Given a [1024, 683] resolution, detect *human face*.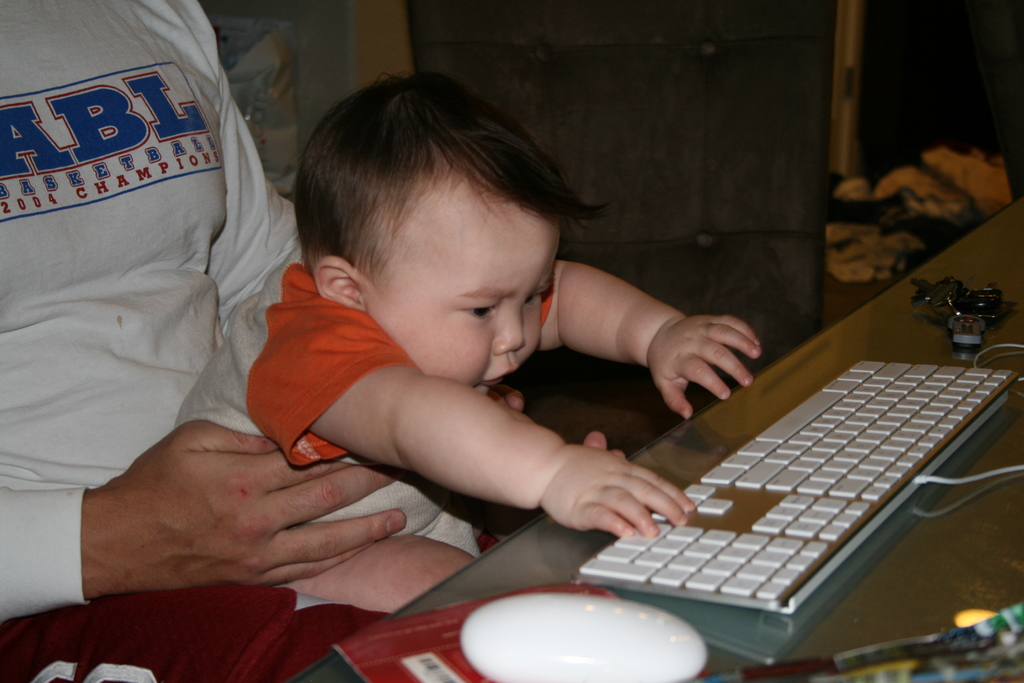
(364,197,554,388).
